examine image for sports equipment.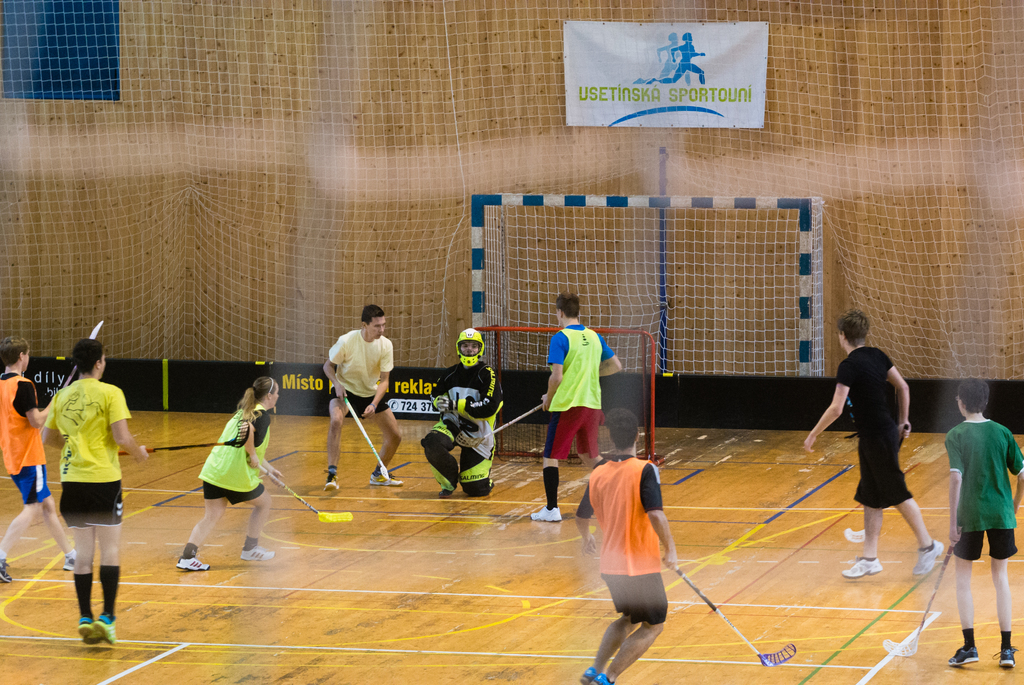
Examination result: 661/556/796/665.
